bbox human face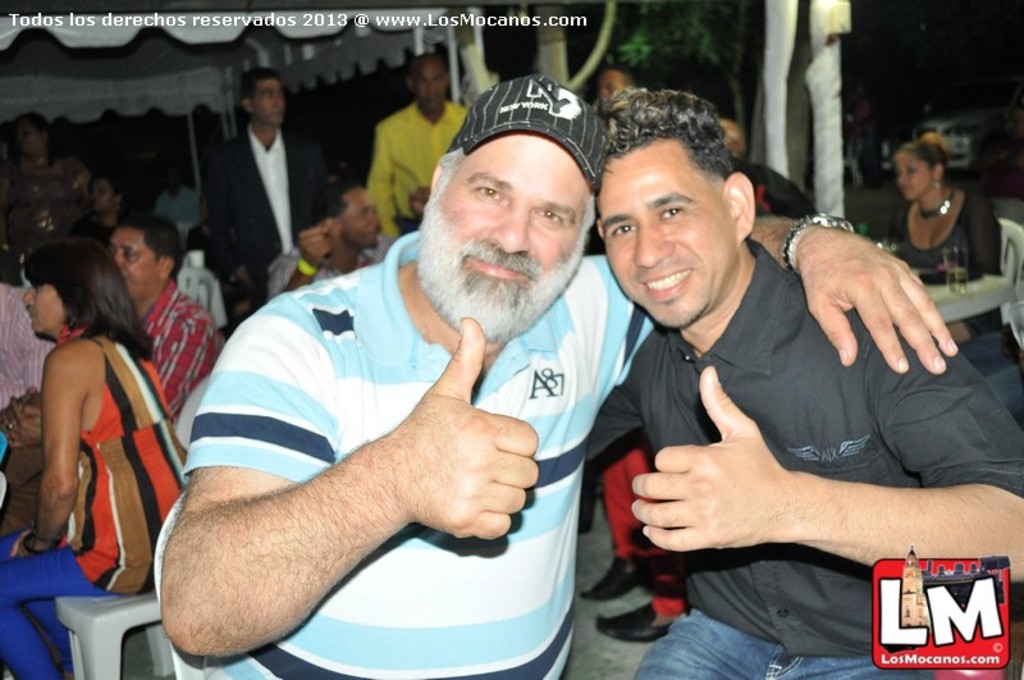
<region>600, 77, 623, 100</region>
